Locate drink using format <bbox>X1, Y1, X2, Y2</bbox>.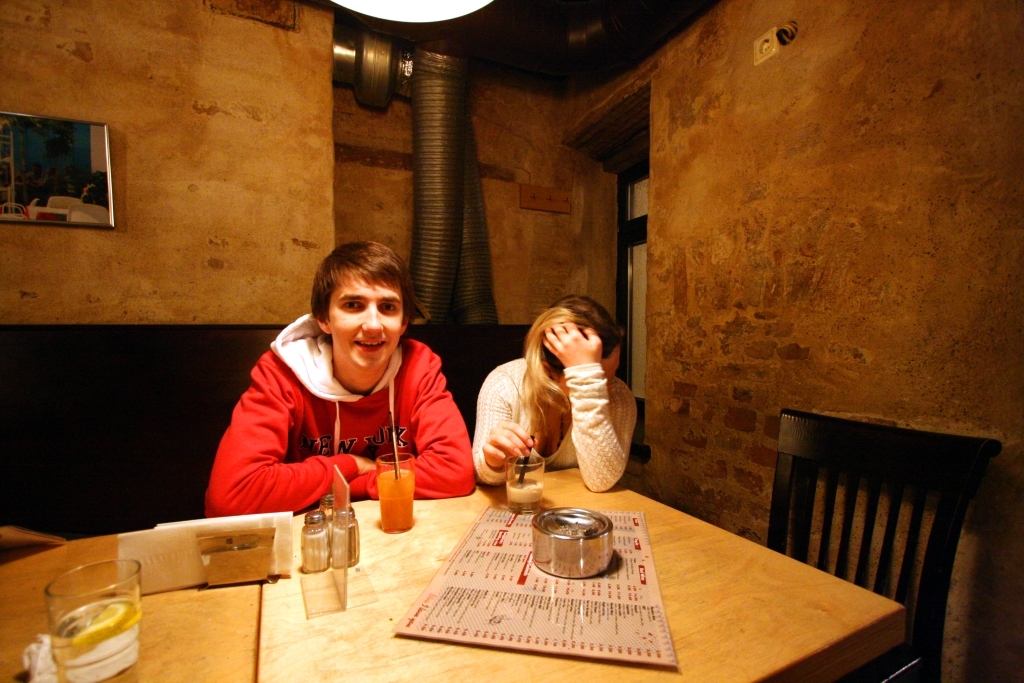
<bbox>503, 452, 546, 505</bbox>.
